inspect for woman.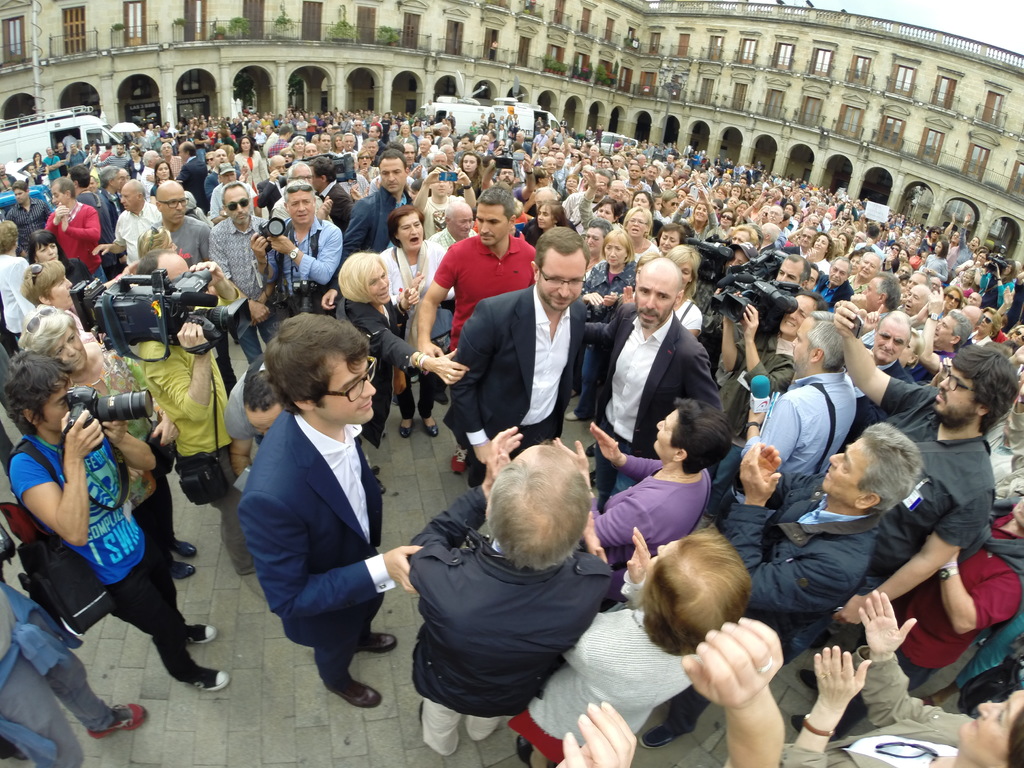
Inspection: box(552, 396, 738, 569).
